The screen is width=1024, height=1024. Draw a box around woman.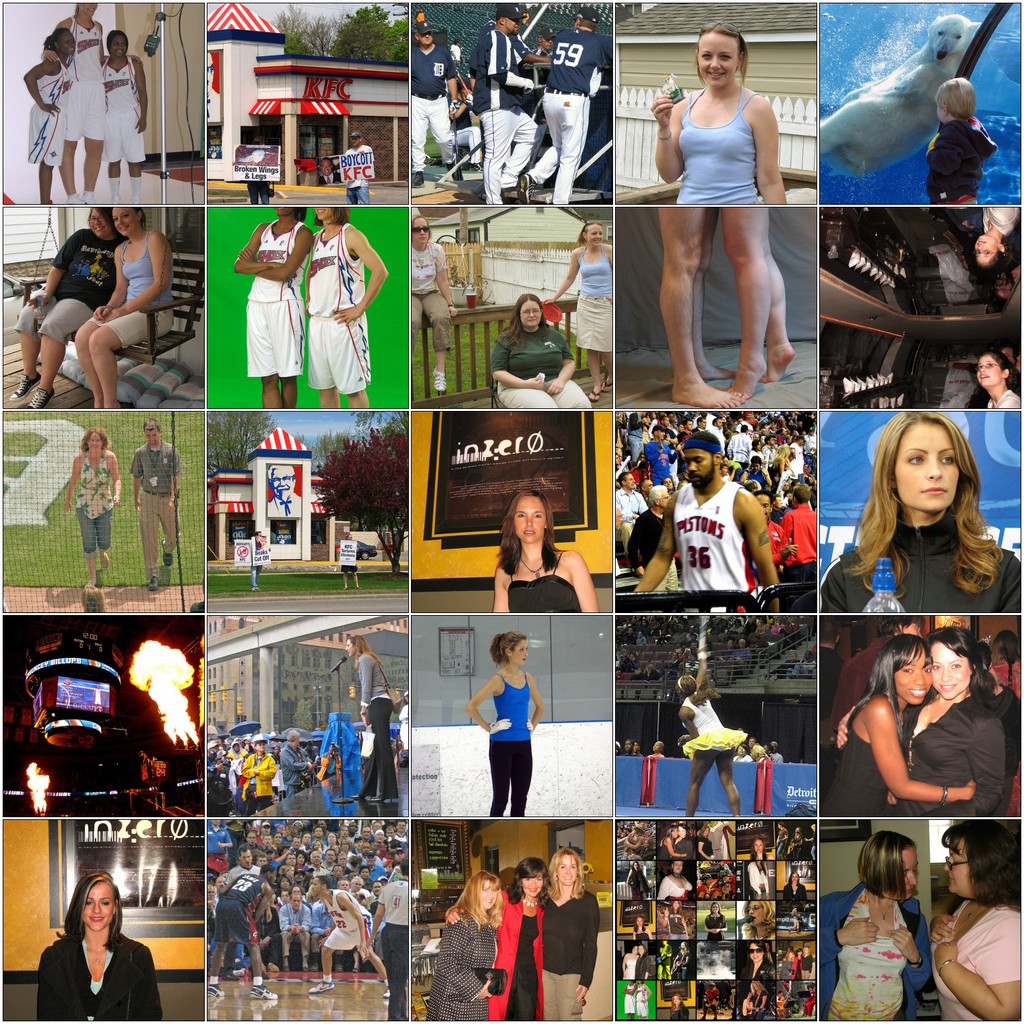
<region>417, 868, 509, 1019</region>.
